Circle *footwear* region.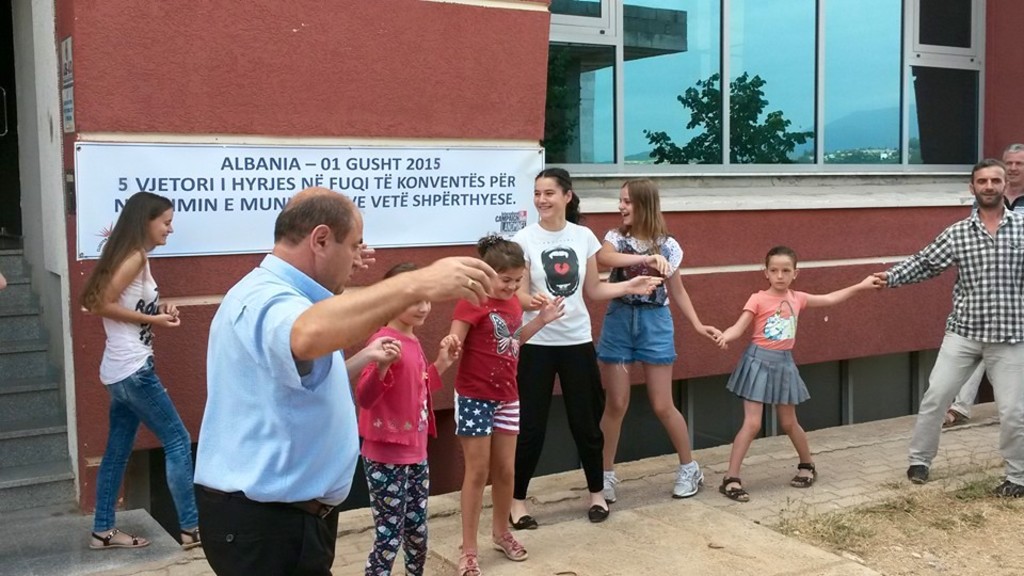
Region: box=[589, 501, 610, 523].
